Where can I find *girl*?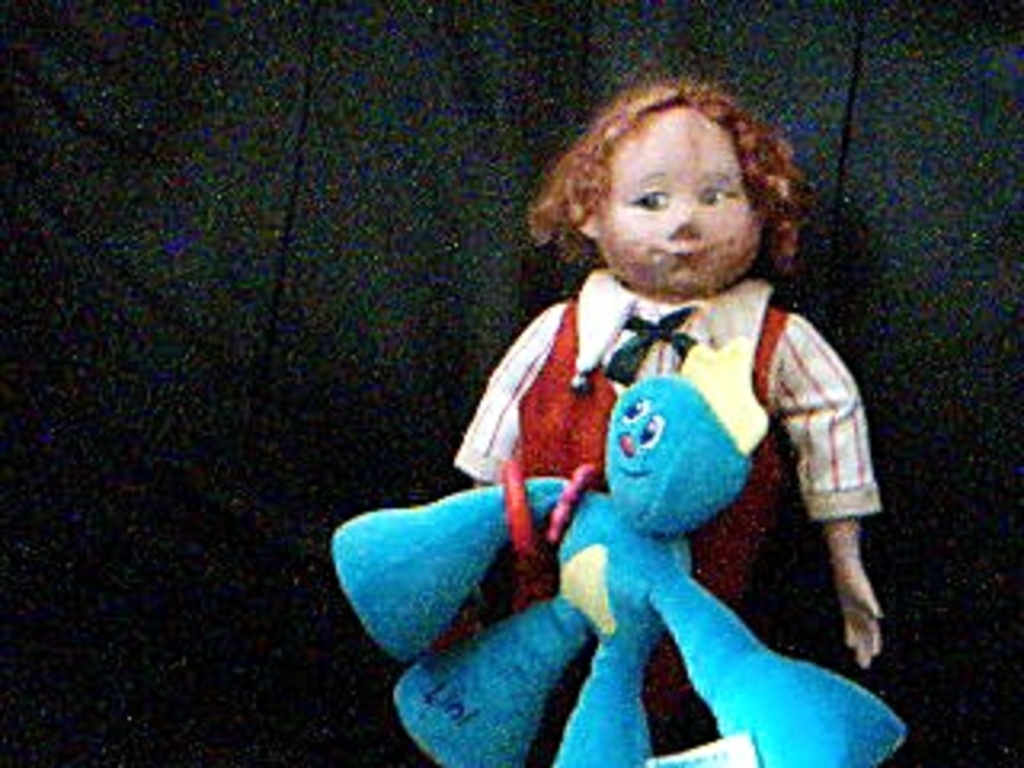
You can find it at Rect(454, 74, 883, 752).
